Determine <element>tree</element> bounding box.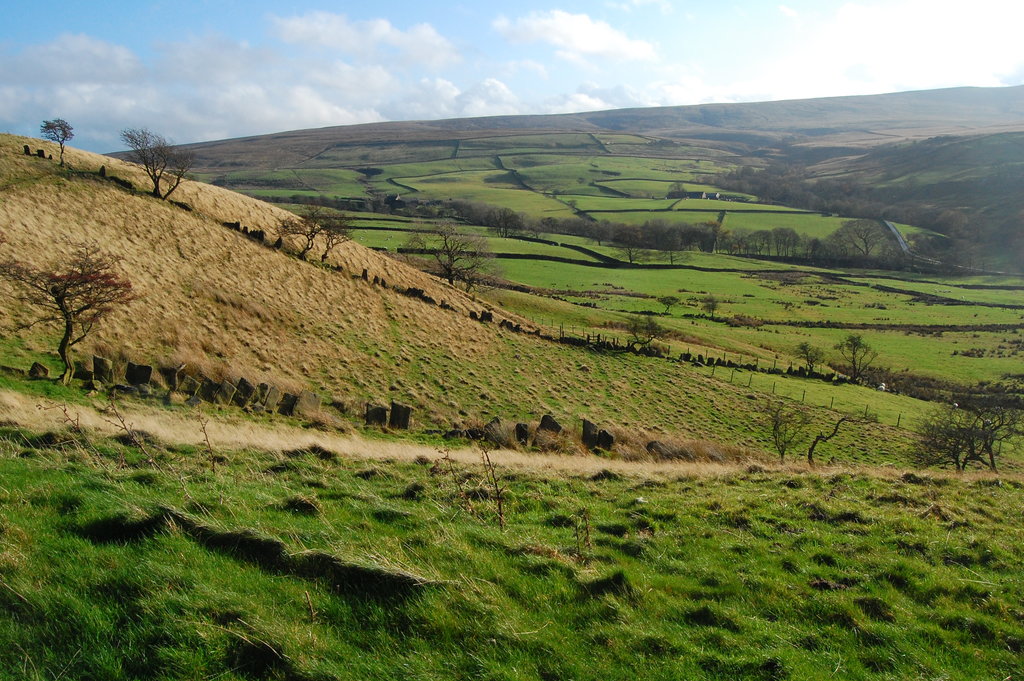
Determined: l=836, t=329, r=879, b=384.
